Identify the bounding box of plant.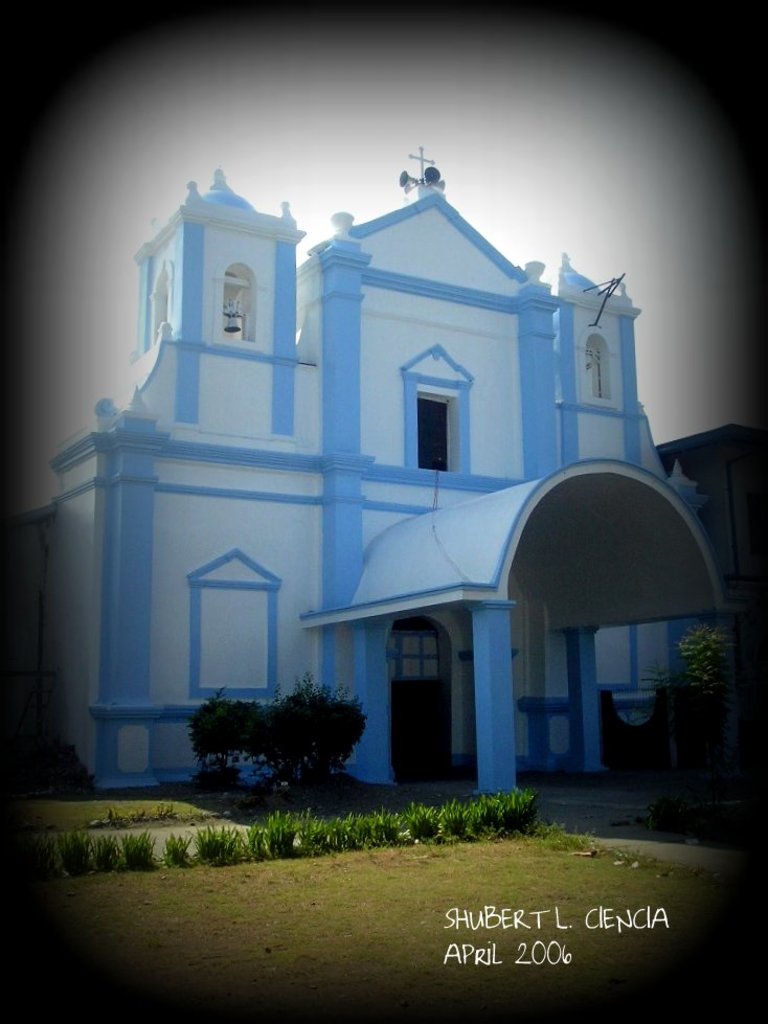
(295, 811, 341, 860).
